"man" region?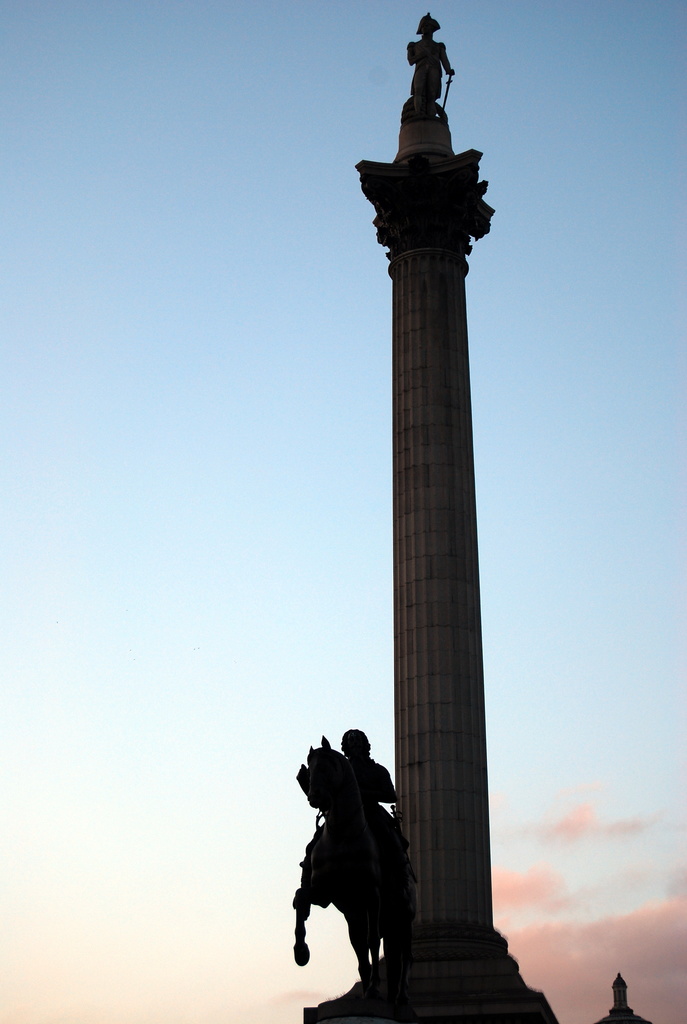
select_region(335, 725, 408, 806)
